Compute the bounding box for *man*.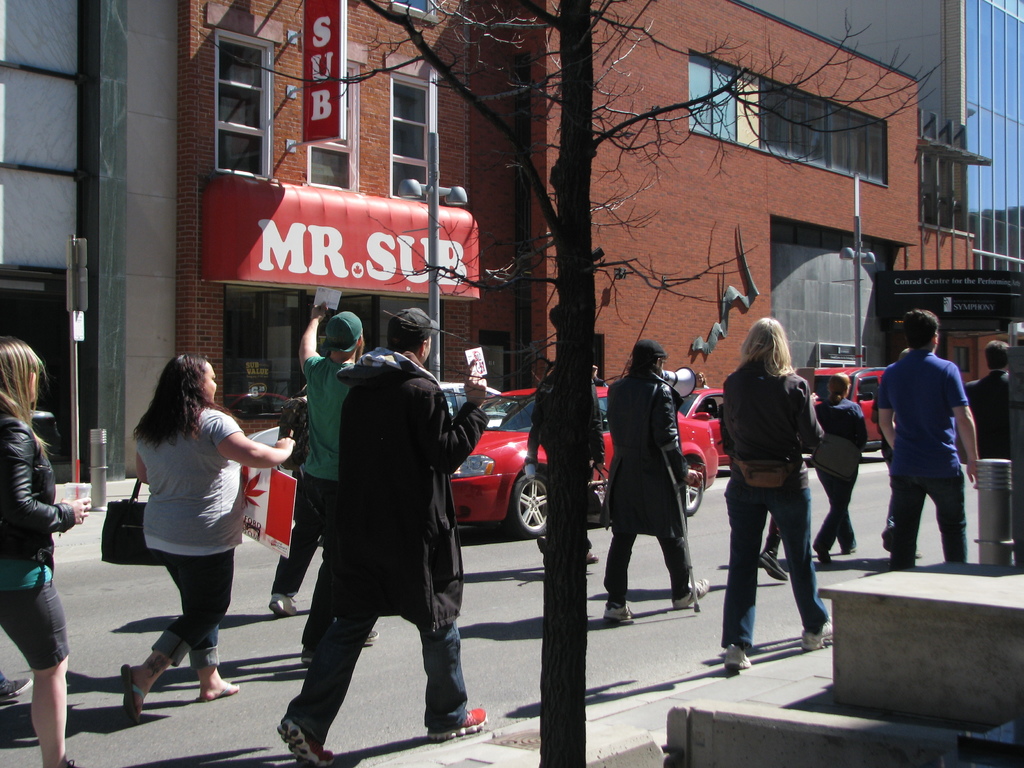
[960, 335, 1017, 463].
